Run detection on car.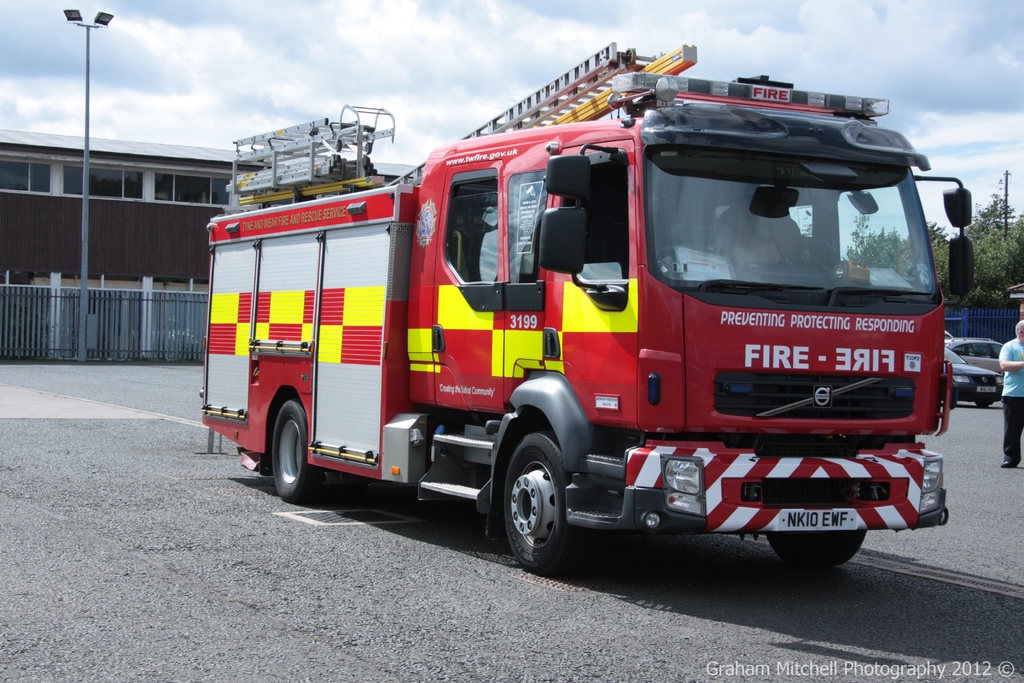
Result: locate(945, 331, 1018, 400).
